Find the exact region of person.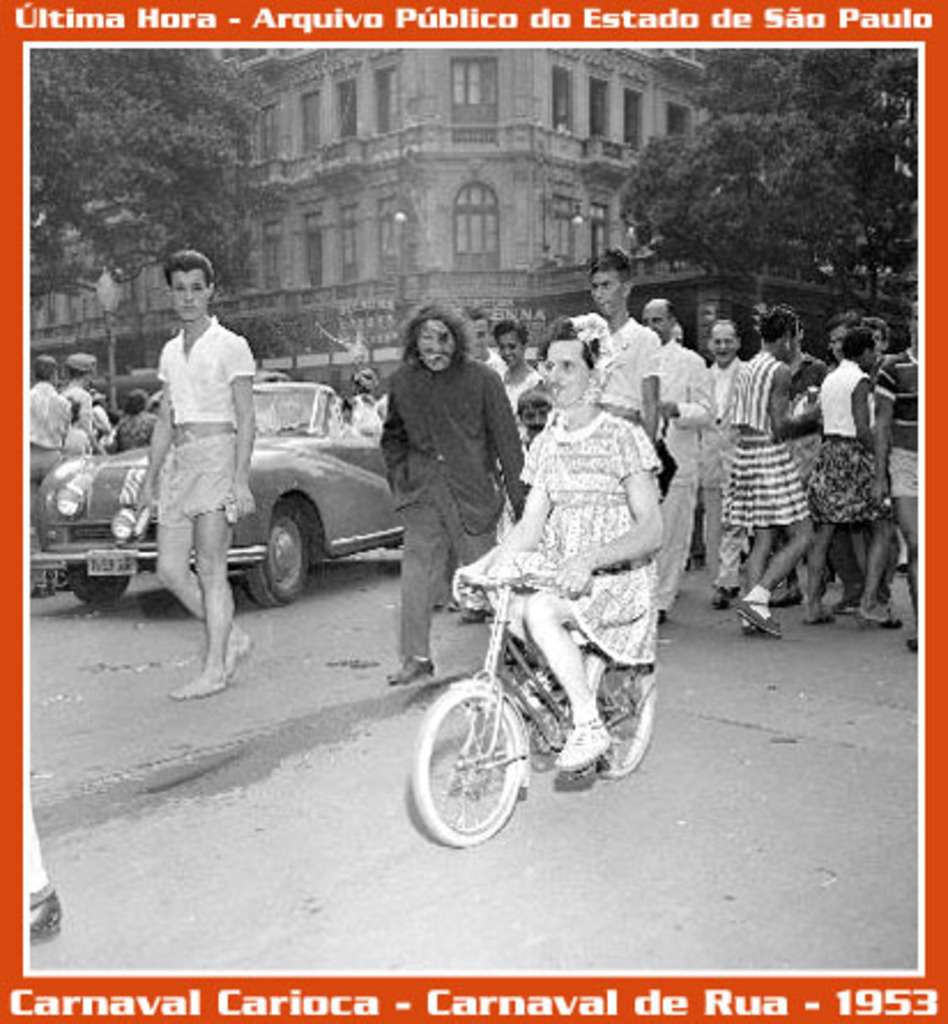
Exact region: 58:359:101:456.
